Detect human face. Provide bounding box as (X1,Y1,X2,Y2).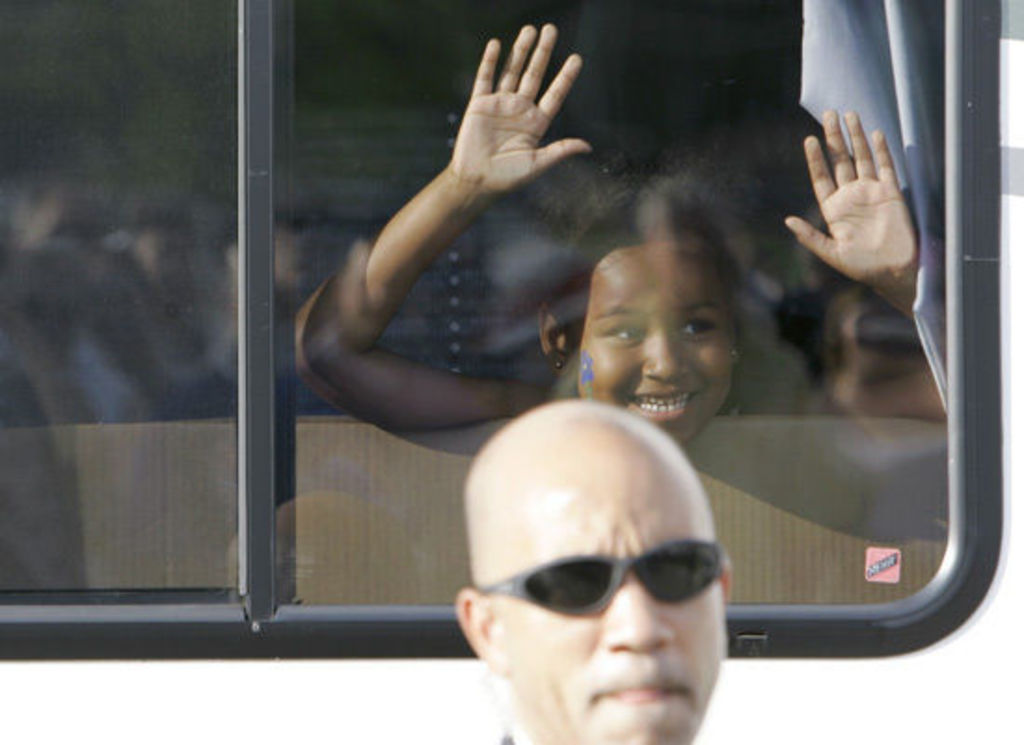
(573,244,737,441).
